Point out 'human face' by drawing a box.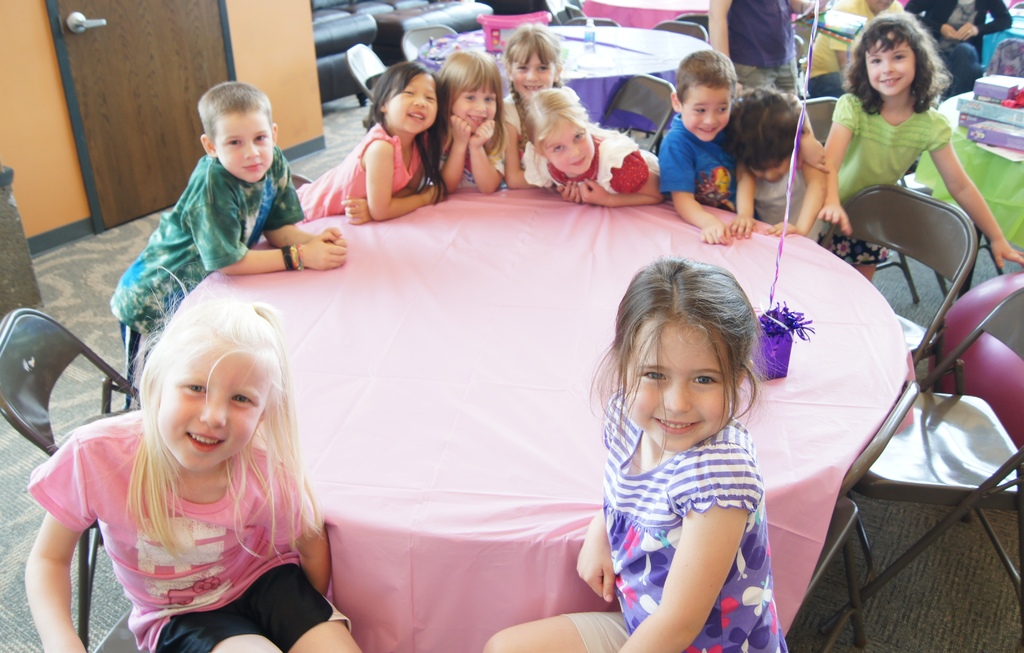
451 84 497 134.
